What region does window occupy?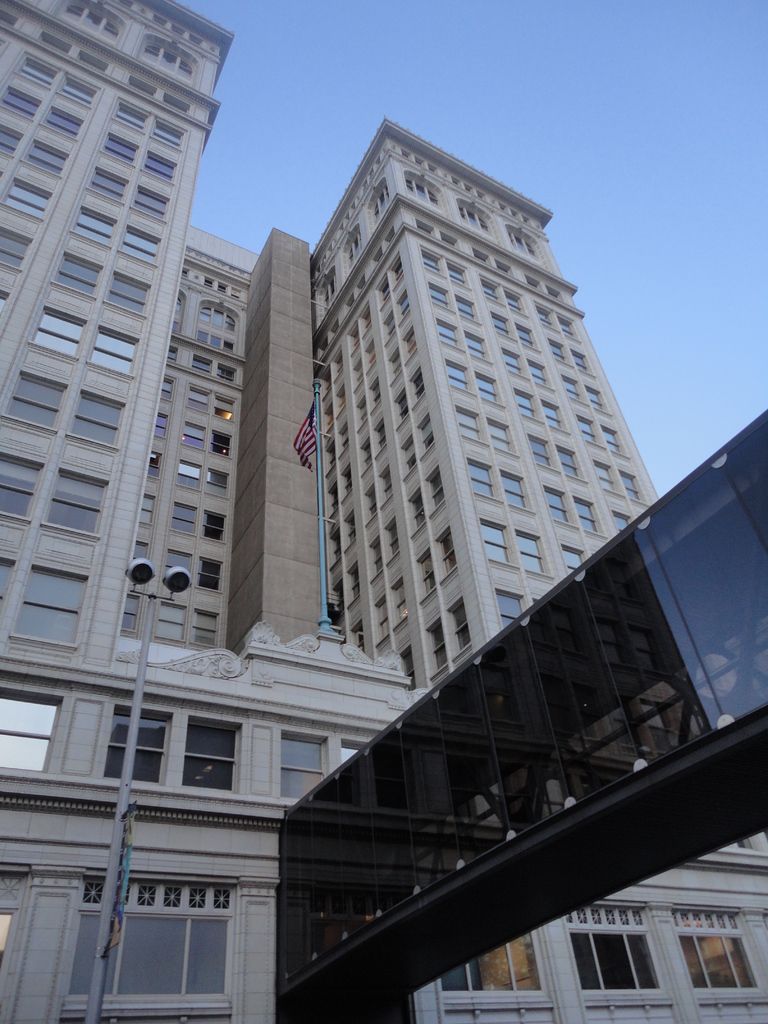
346/322/365/355.
